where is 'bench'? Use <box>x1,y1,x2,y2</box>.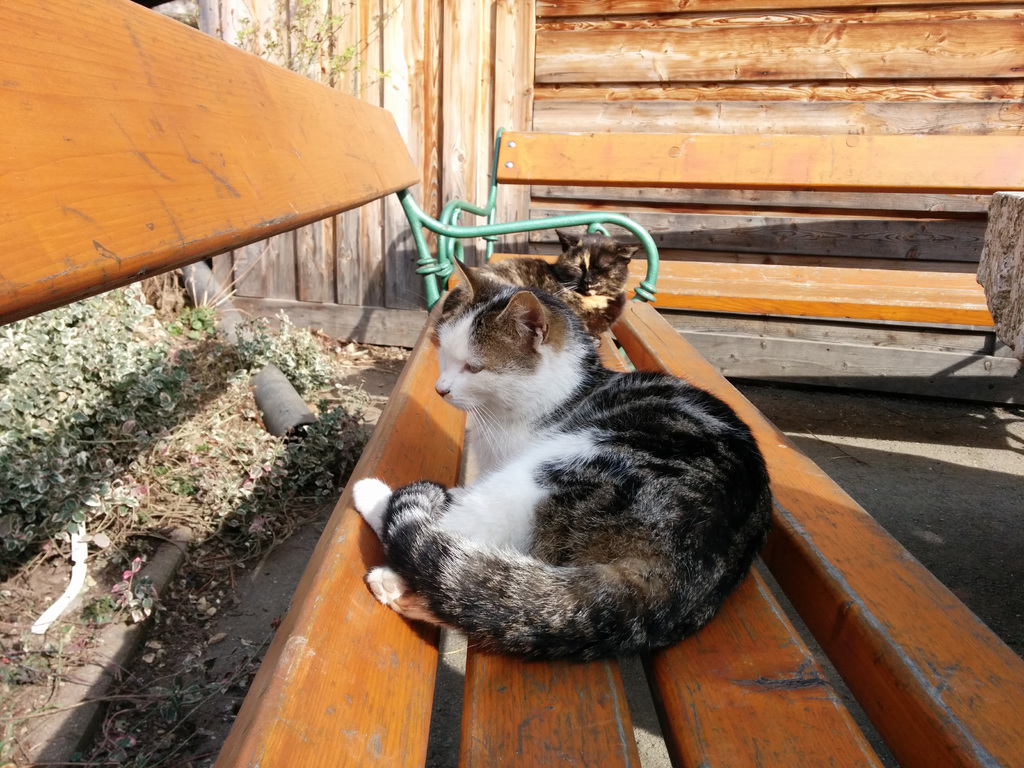
<box>0,0,1023,767</box>.
